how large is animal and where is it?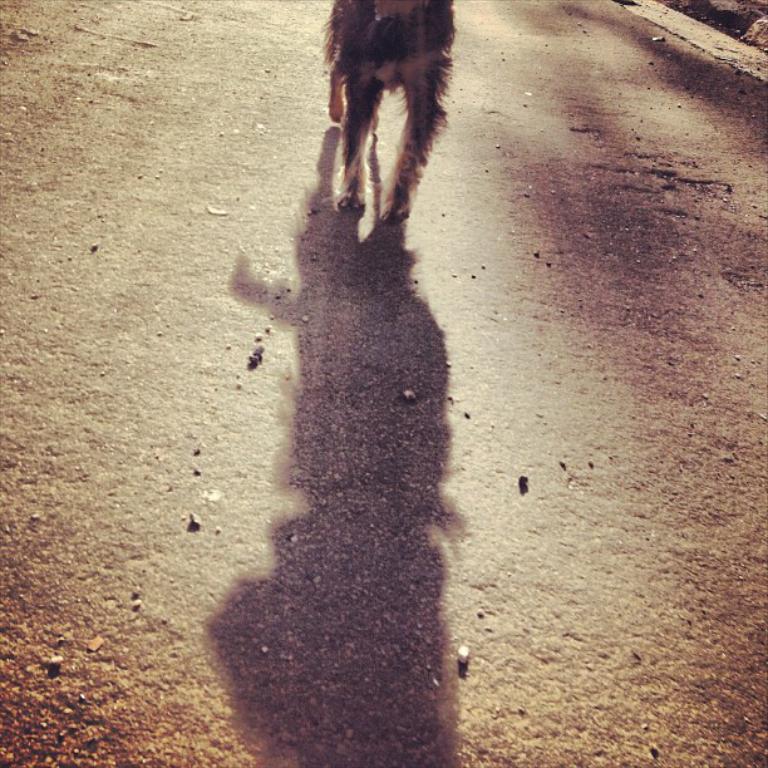
Bounding box: l=316, t=0, r=464, b=223.
